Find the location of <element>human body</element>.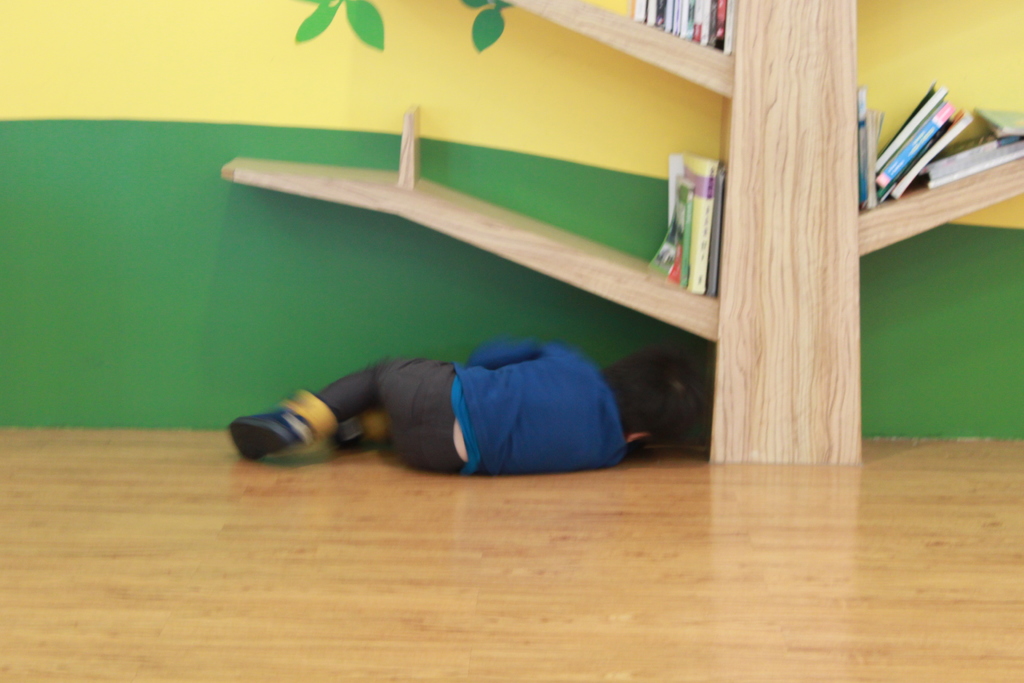
Location: 227:339:705:473.
